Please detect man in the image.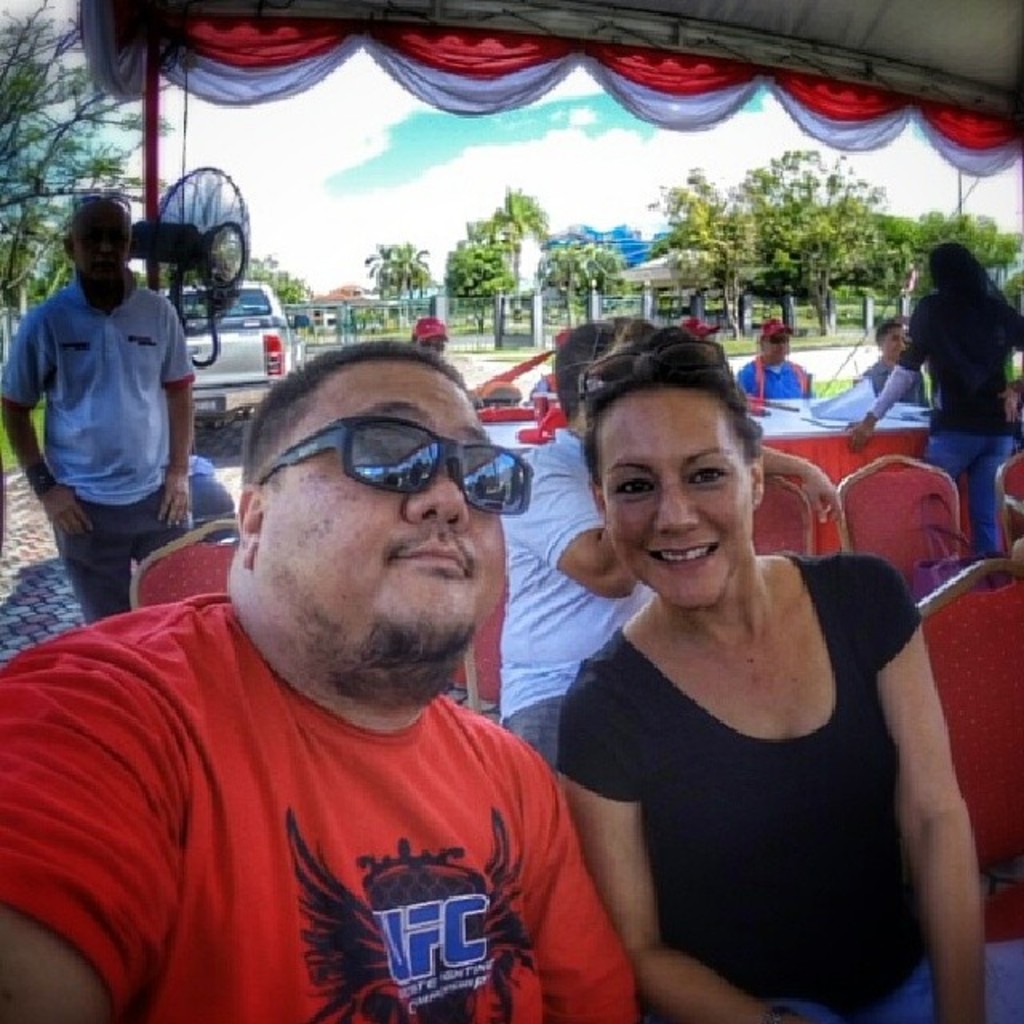
Rect(0, 182, 237, 637).
